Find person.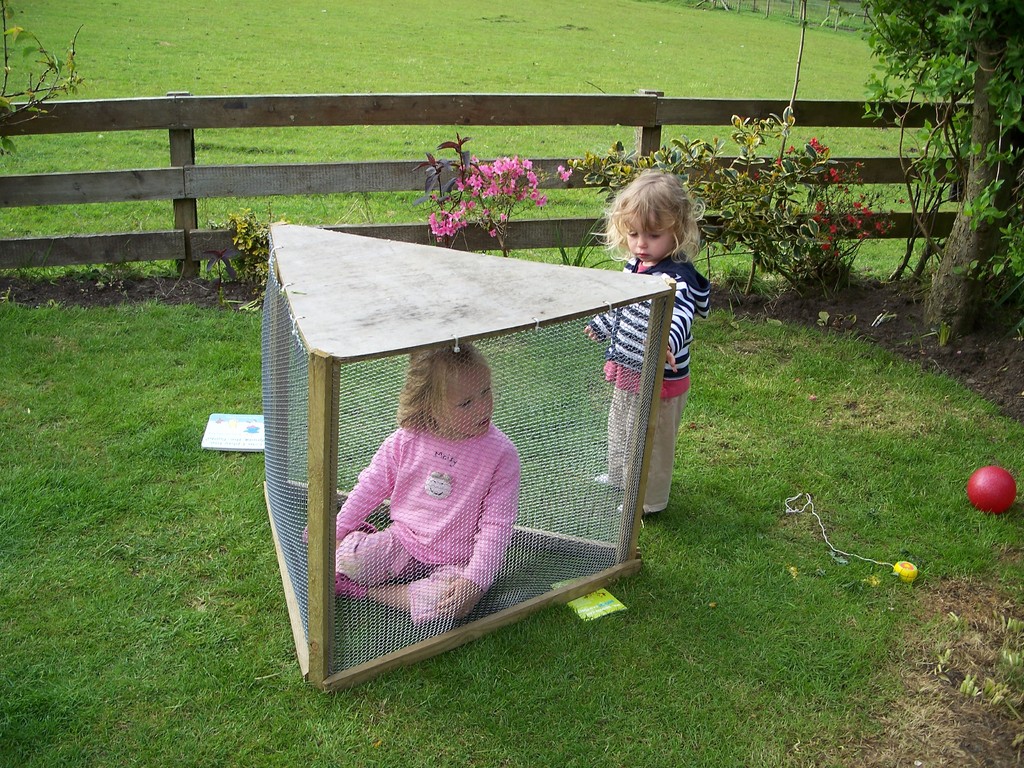
detection(302, 346, 520, 620).
